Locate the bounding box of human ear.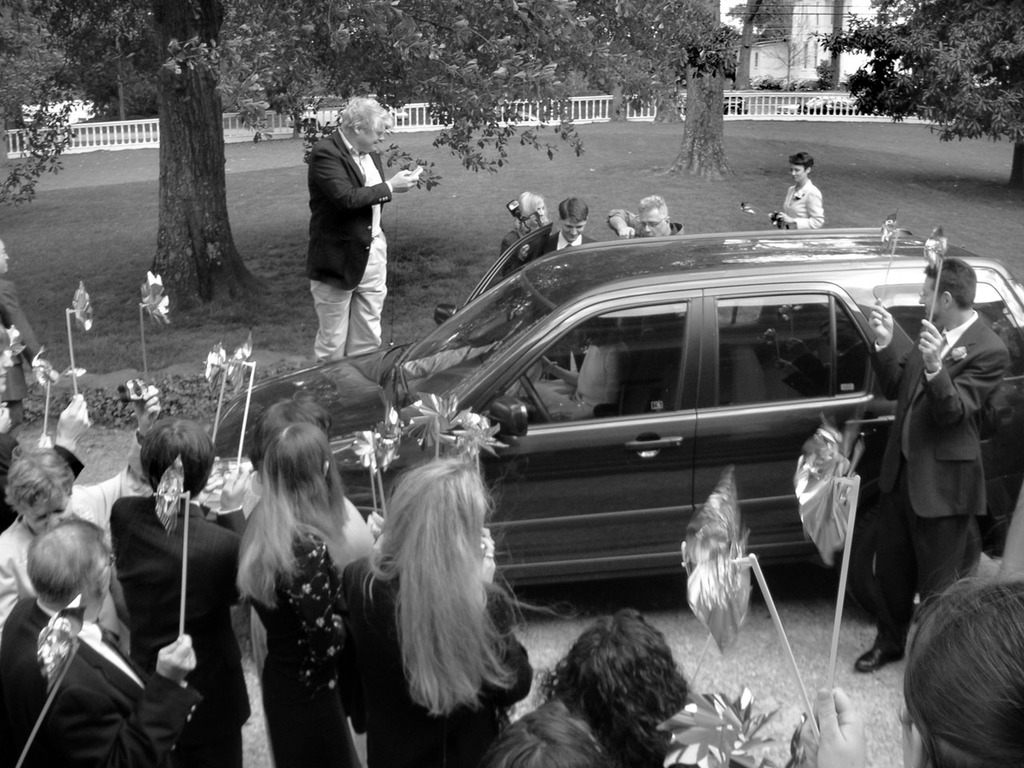
Bounding box: box=[354, 124, 362, 134].
